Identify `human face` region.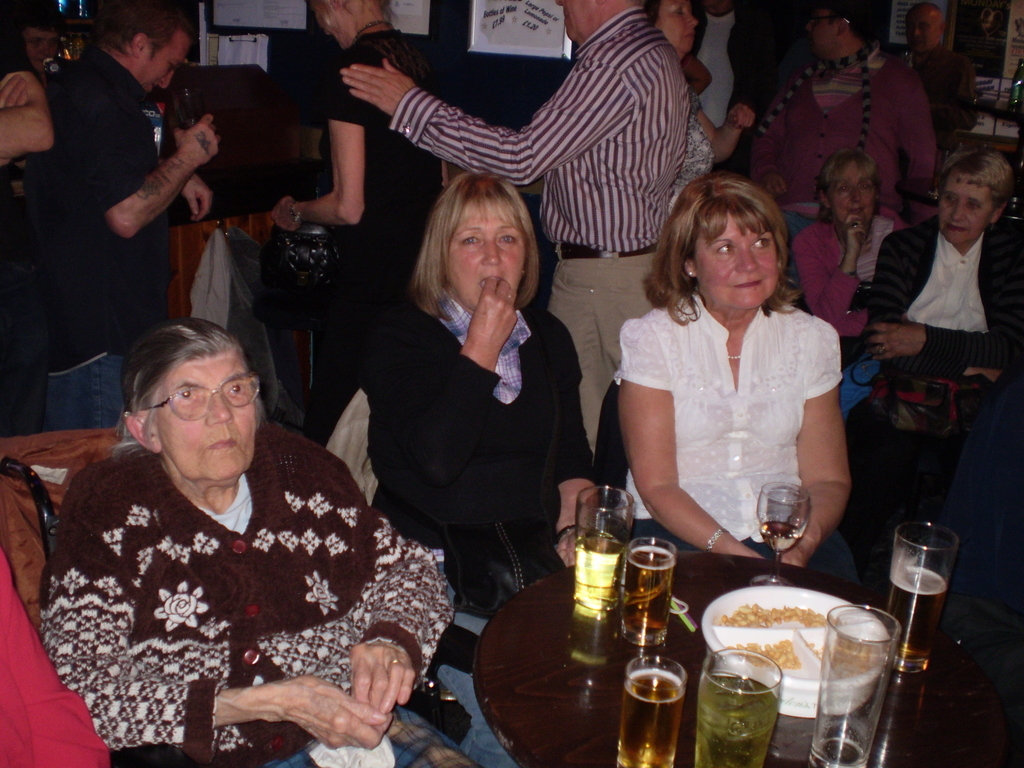
Region: (304, 0, 350, 50).
